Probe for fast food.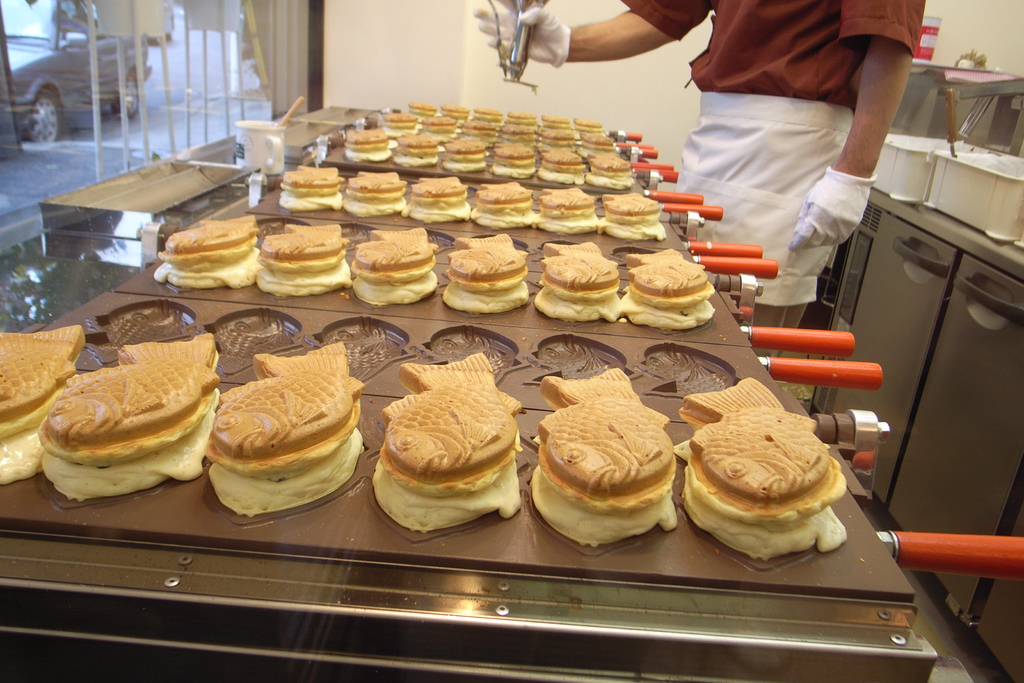
Probe result: (x1=676, y1=377, x2=847, y2=561).
